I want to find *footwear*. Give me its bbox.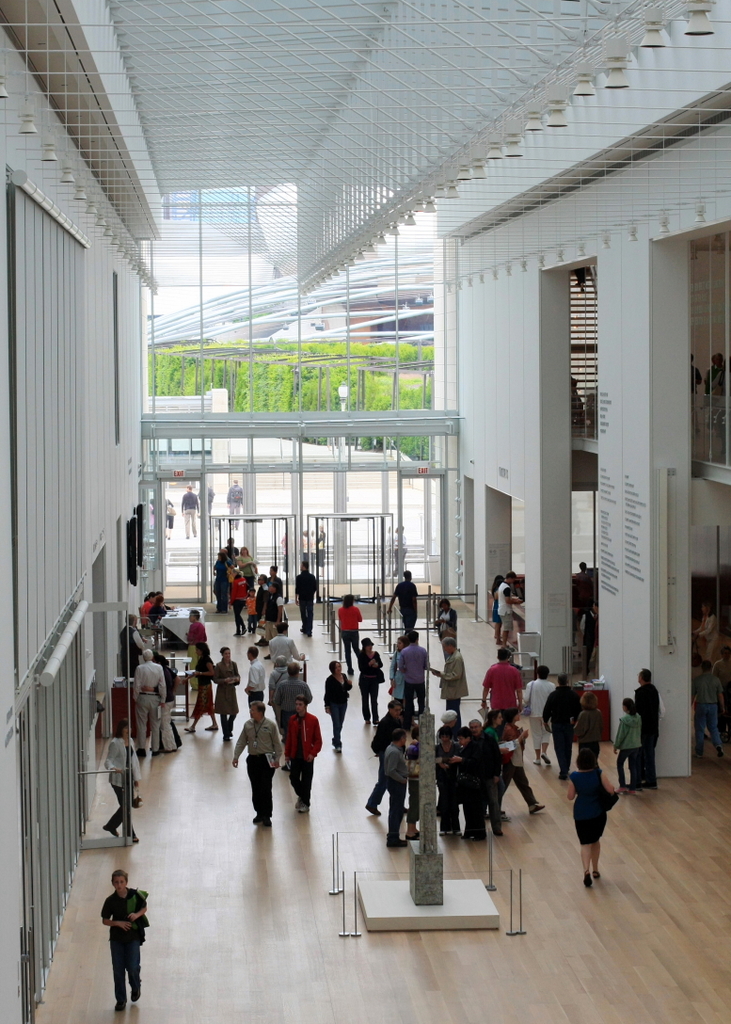
pyautogui.locateOnScreen(436, 827, 448, 838).
